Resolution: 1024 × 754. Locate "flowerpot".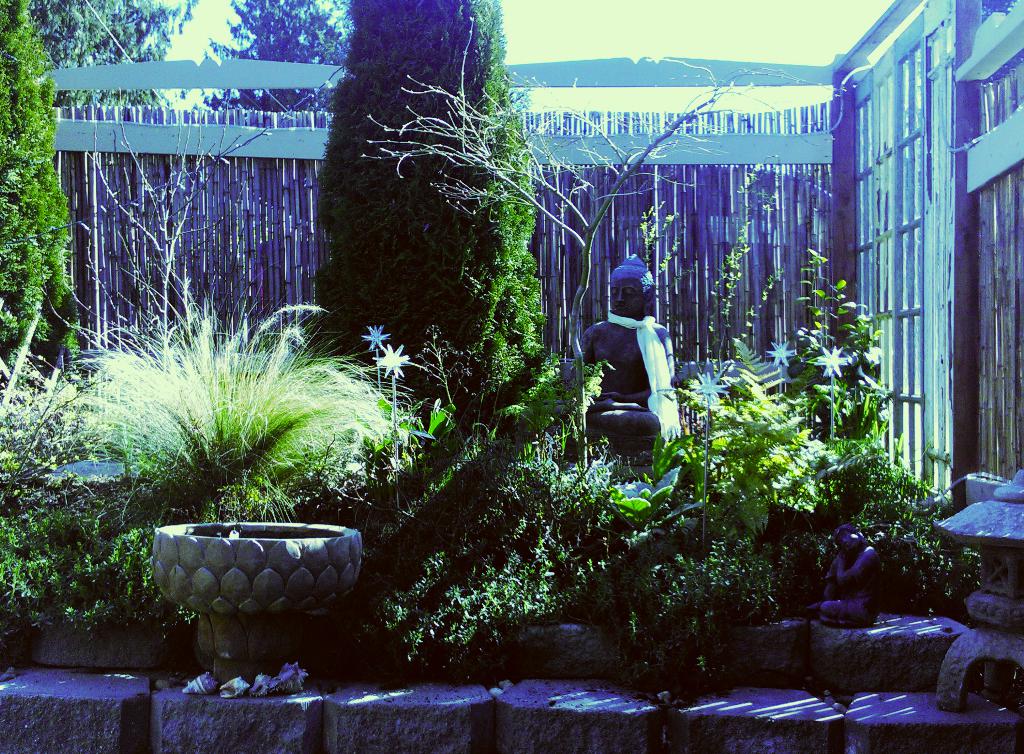
left=145, top=509, right=371, bottom=659.
